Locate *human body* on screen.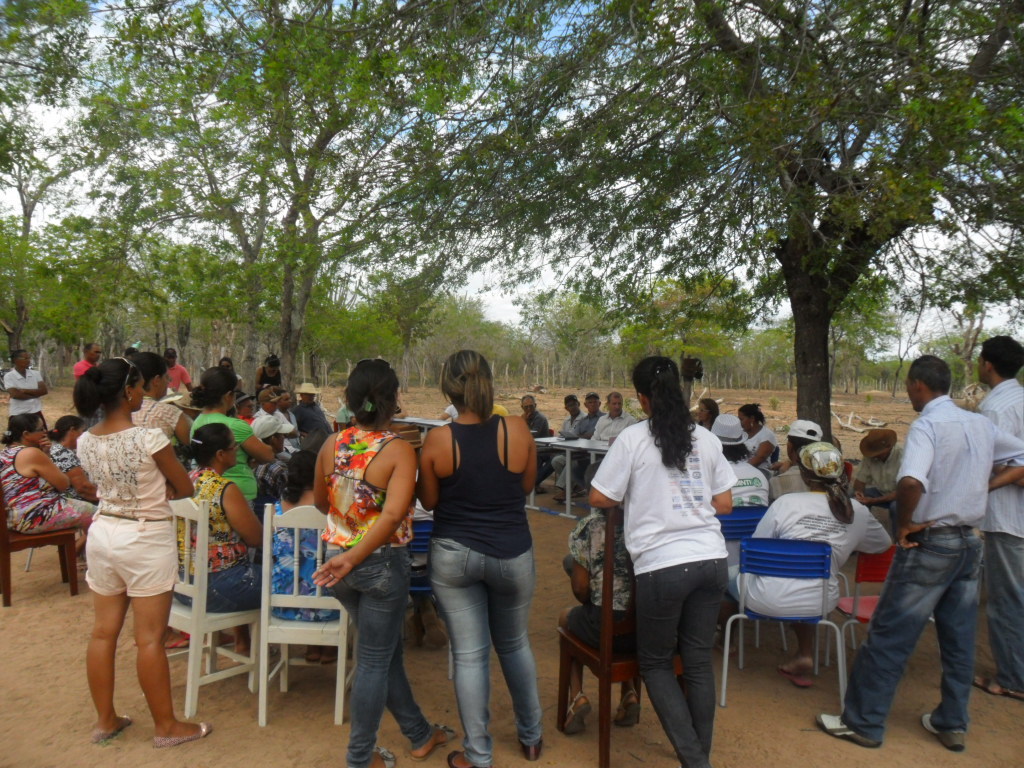
On screen at box=[725, 400, 776, 467].
